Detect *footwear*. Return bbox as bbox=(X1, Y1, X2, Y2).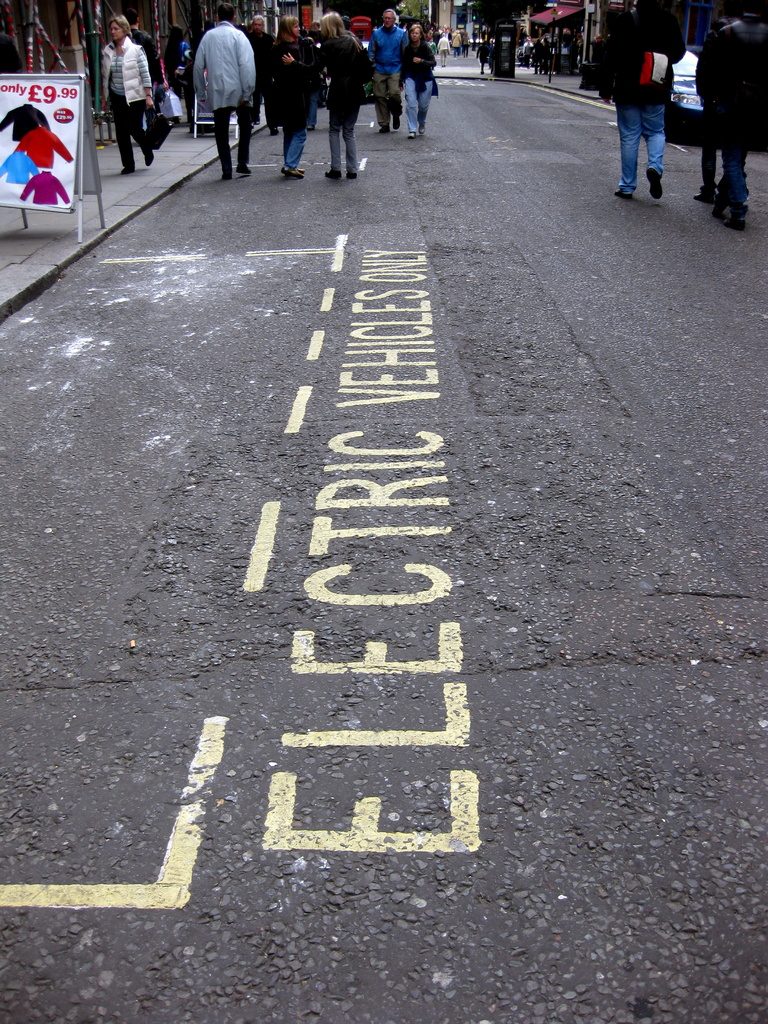
bbox=(324, 167, 342, 180).
